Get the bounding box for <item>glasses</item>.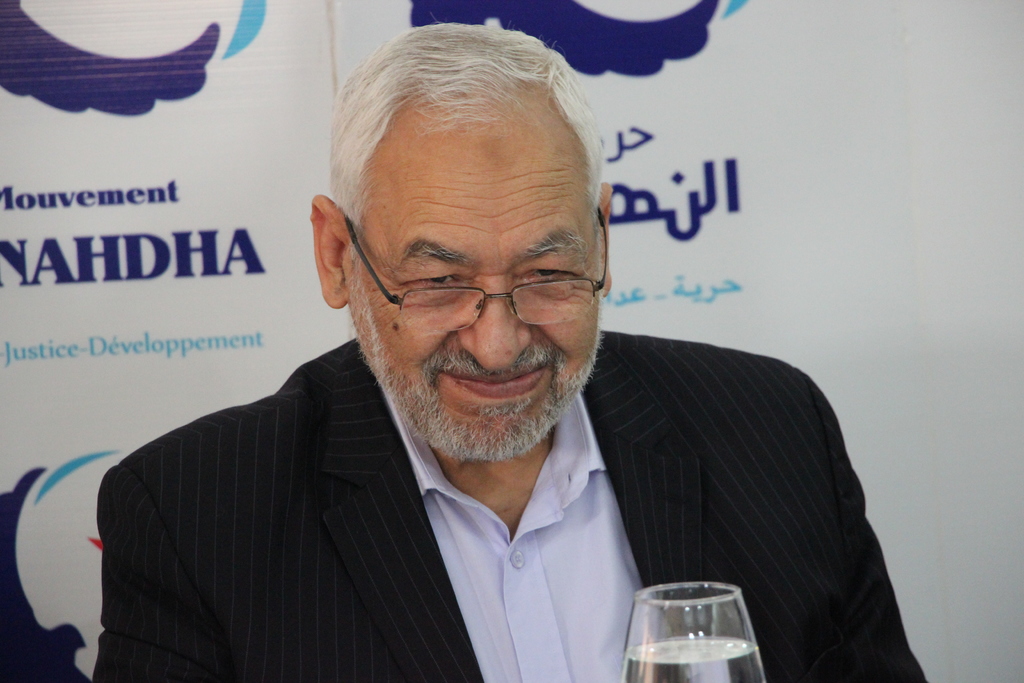
[360, 224, 598, 340].
